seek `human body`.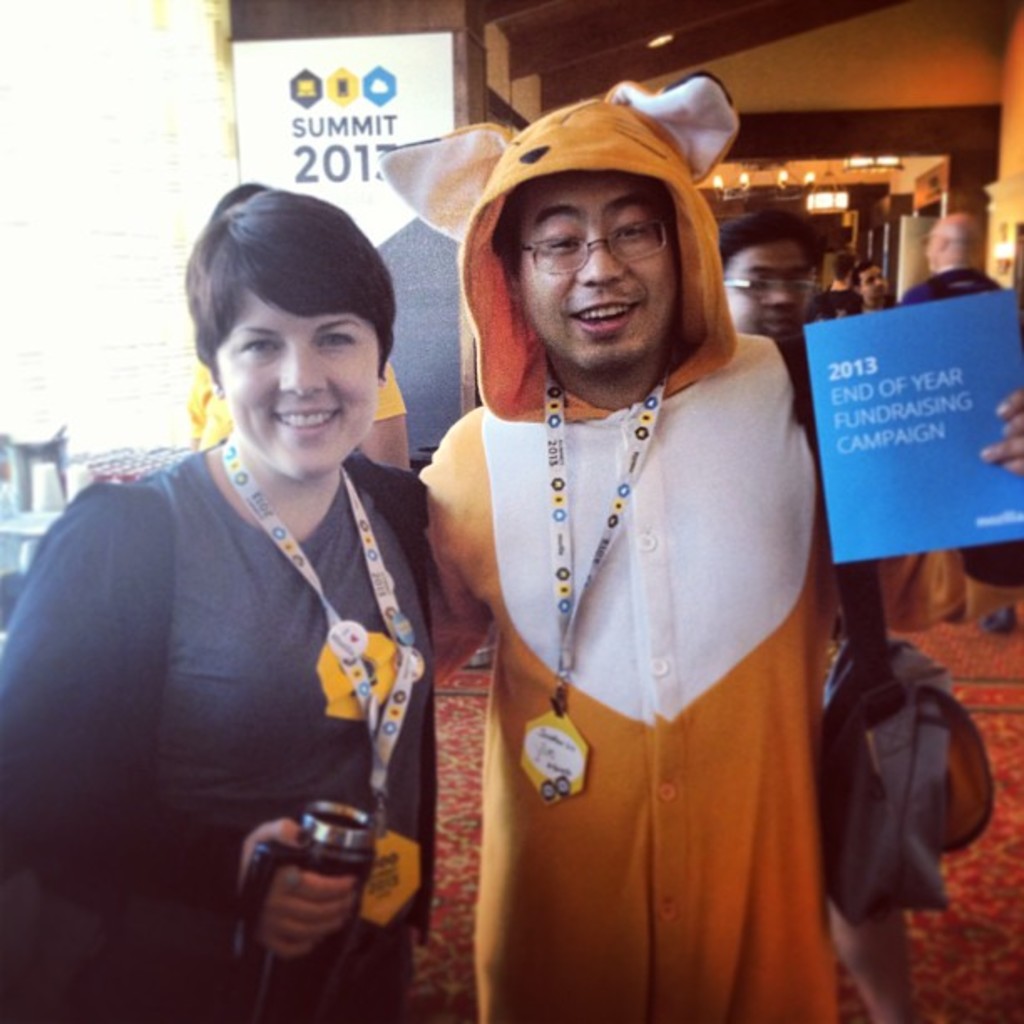
897/268/1002/313.
